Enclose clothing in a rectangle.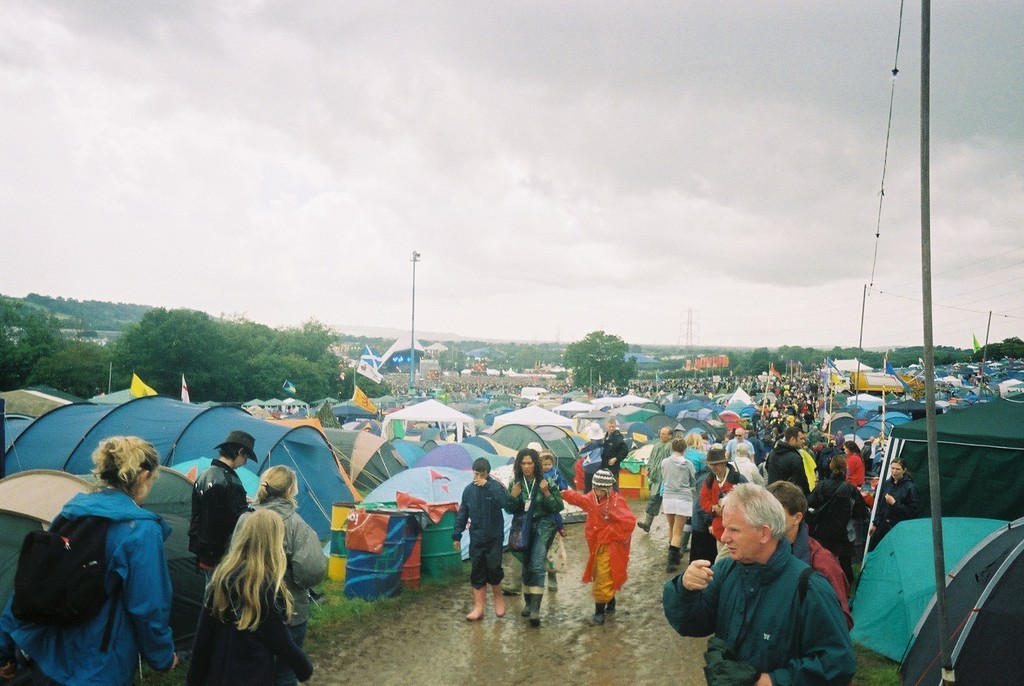
x1=449, y1=477, x2=507, y2=589.
